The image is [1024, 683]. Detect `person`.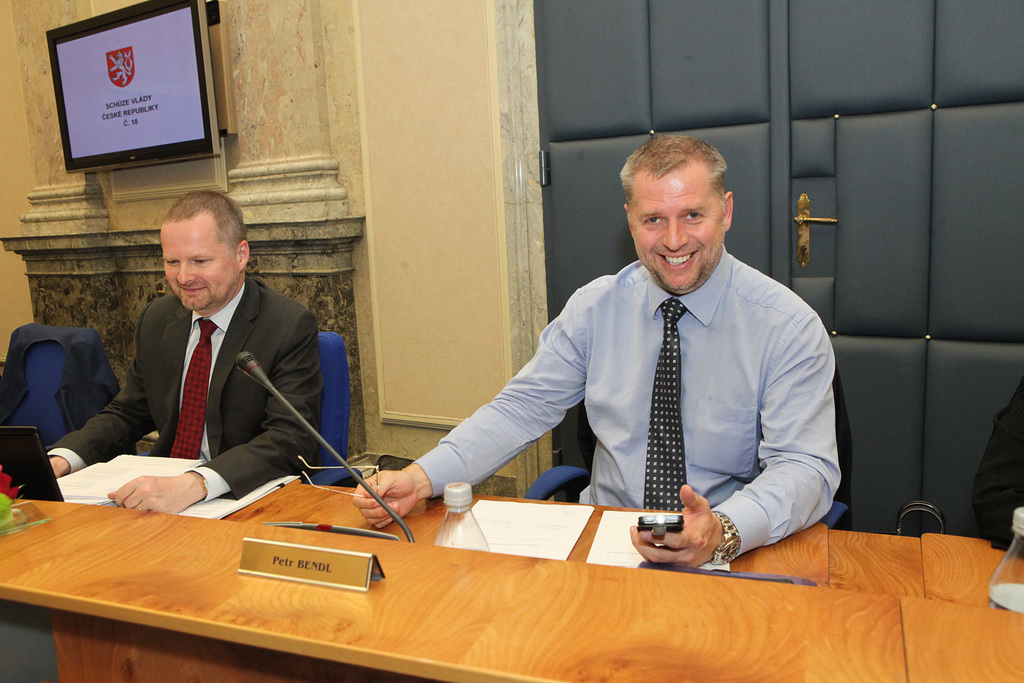
Detection: bbox=[350, 130, 843, 566].
